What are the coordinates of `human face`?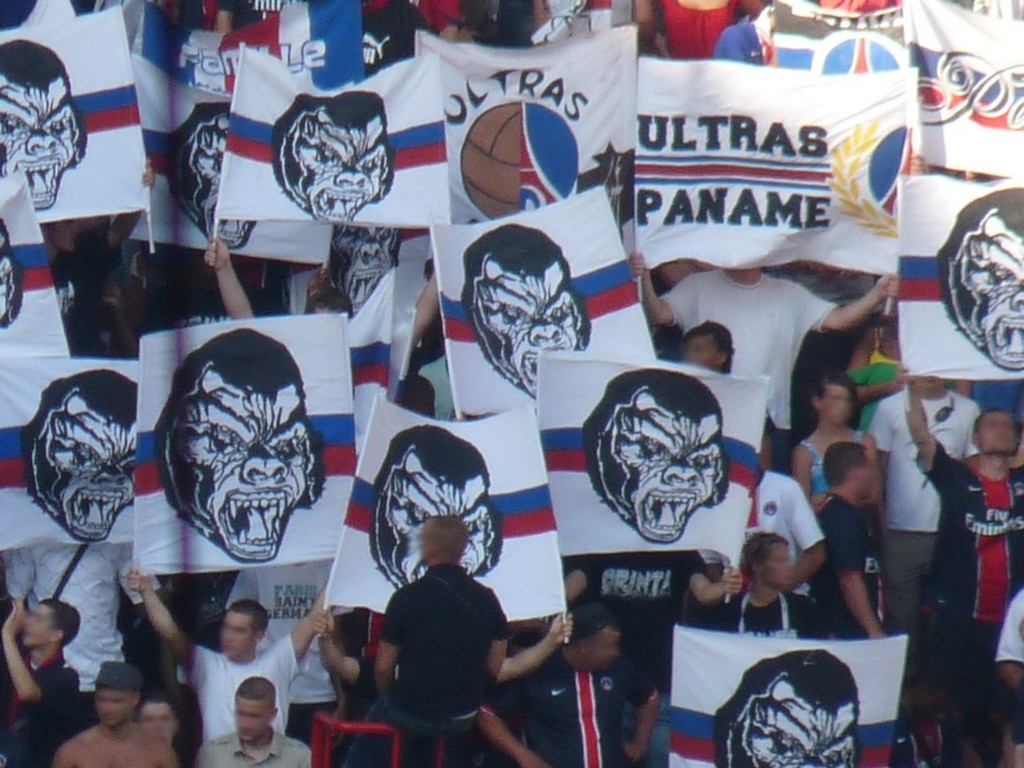
crop(23, 602, 54, 646).
